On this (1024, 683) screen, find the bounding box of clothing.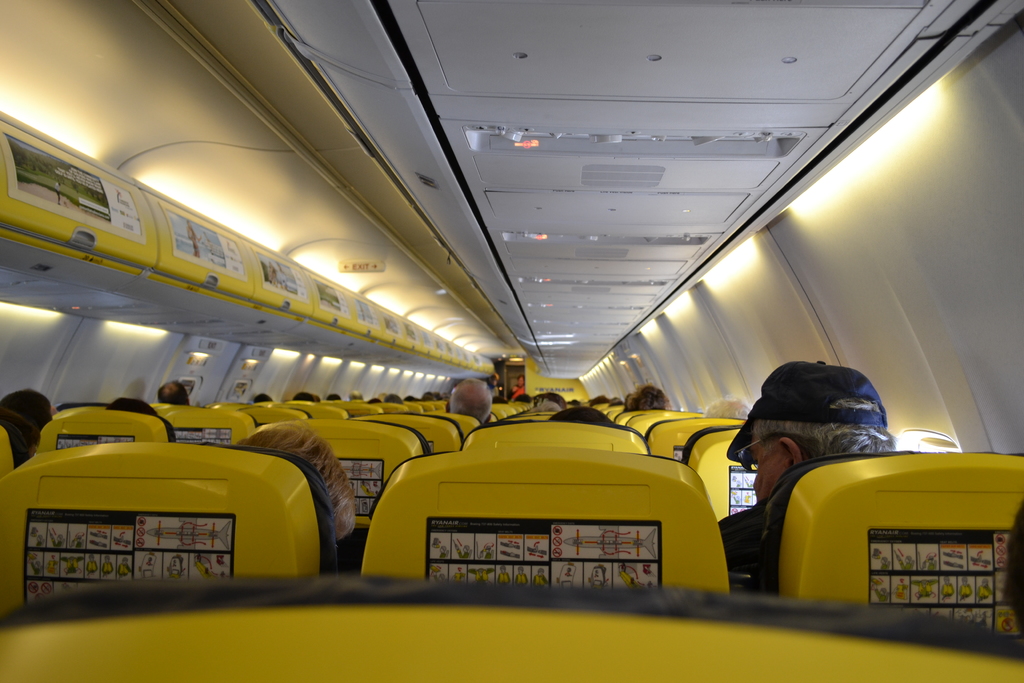
Bounding box: bbox(924, 555, 938, 572).
